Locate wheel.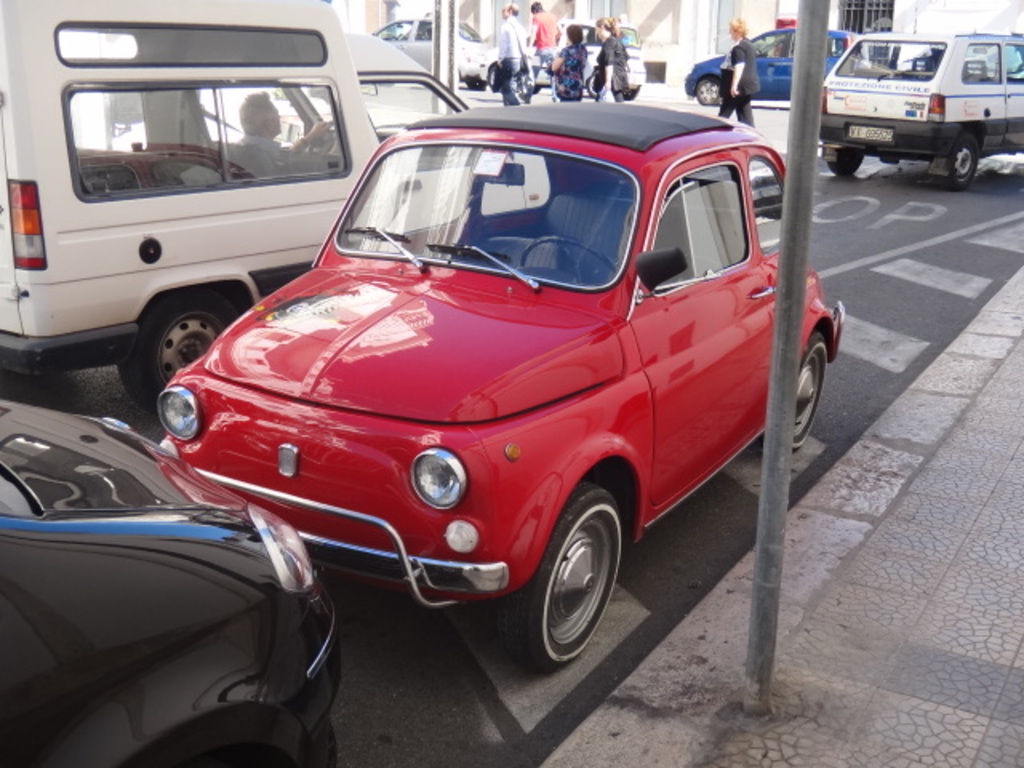
Bounding box: 936, 131, 979, 189.
